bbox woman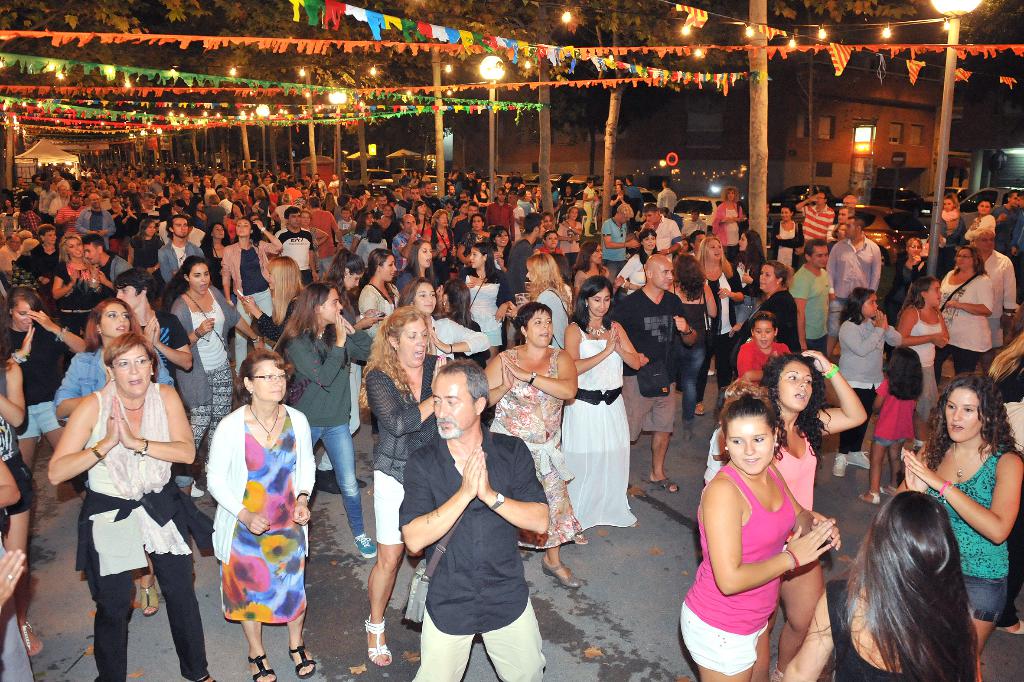
crop(58, 231, 99, 290)
